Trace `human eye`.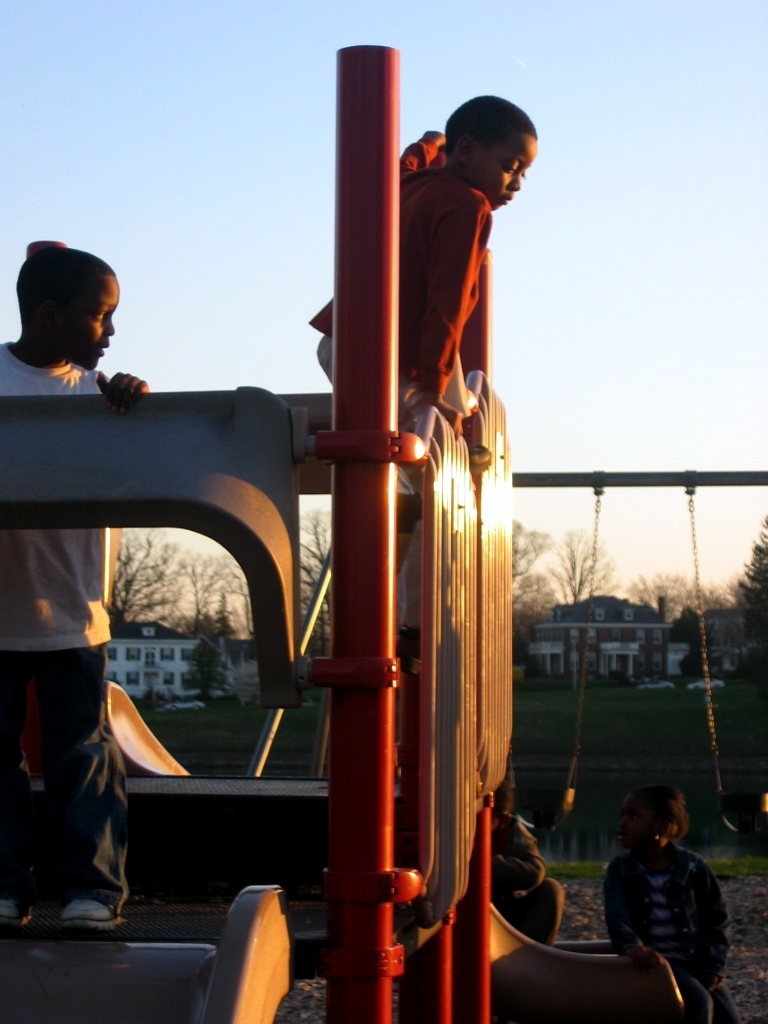
Traced to (92, 308, 108, 326).
